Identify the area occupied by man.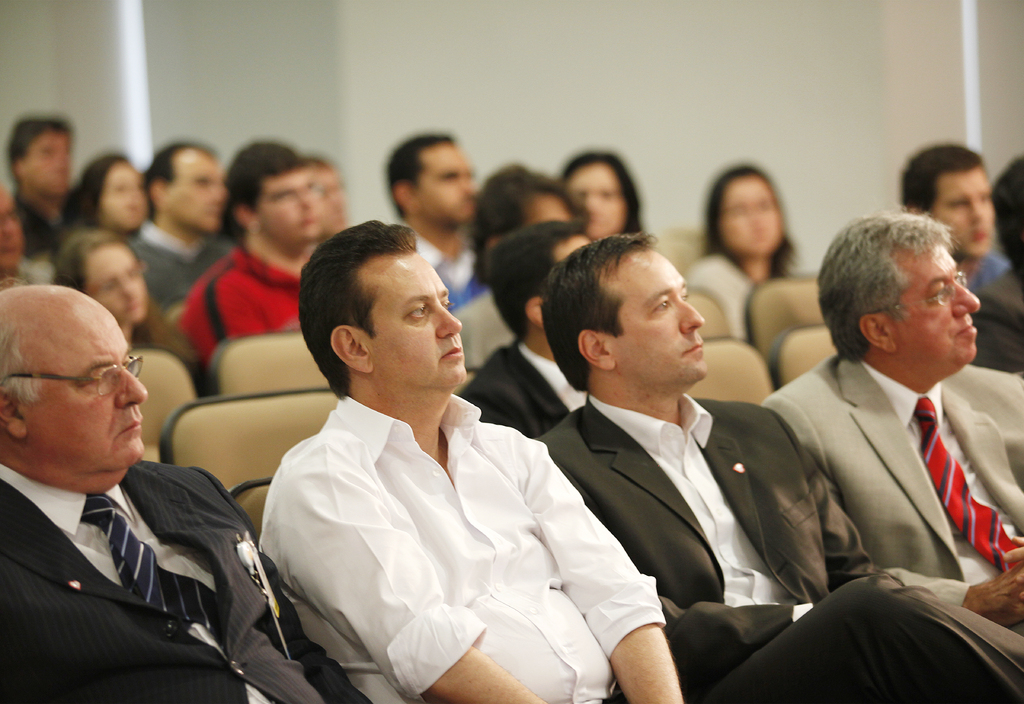
Area: (178, 131, 326, 366).
